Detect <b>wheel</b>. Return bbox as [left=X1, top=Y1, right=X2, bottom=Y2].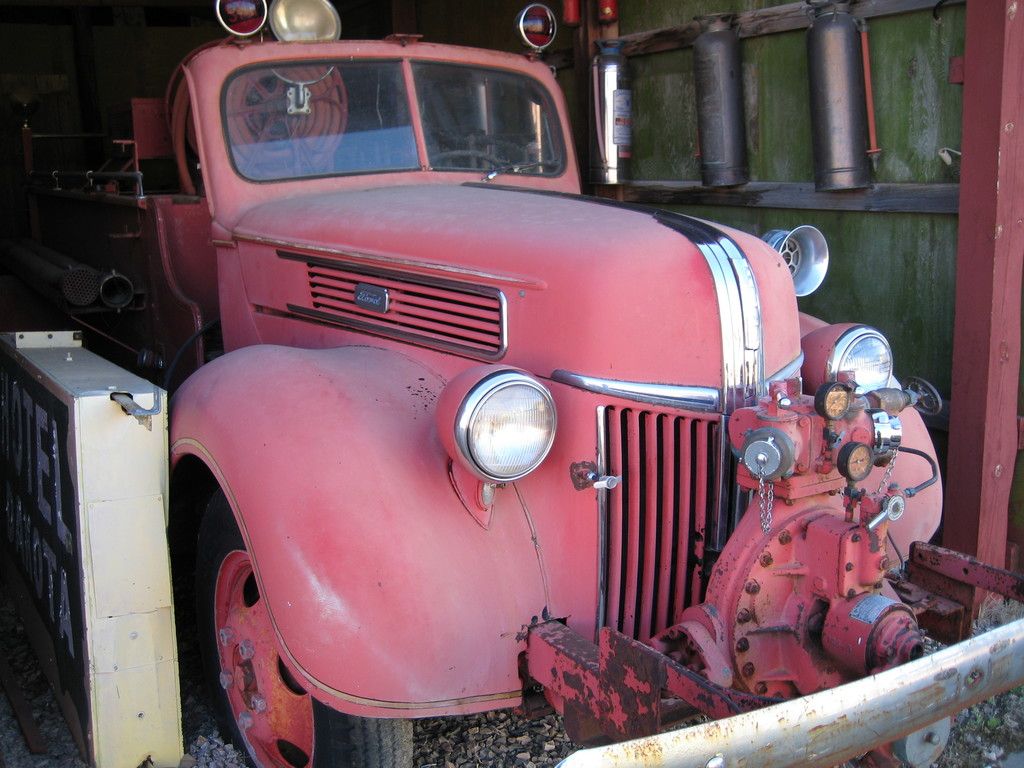
[left=428, top=150, right=510, bottom=172].
